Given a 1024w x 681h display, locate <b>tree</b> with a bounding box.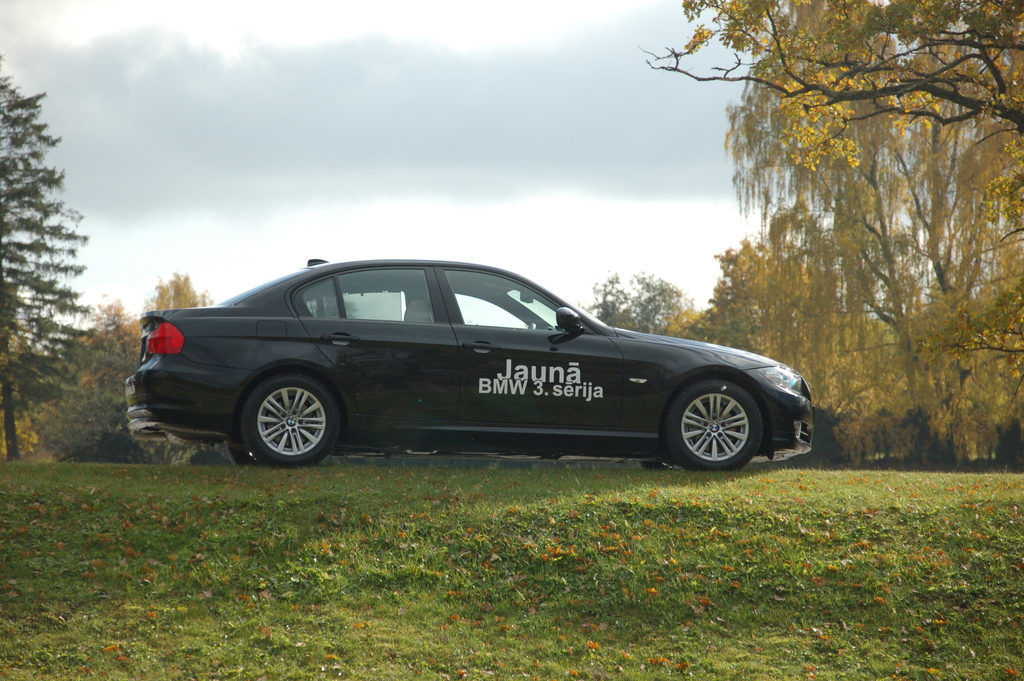
Located: <box>662,195,1023,459</box>.
